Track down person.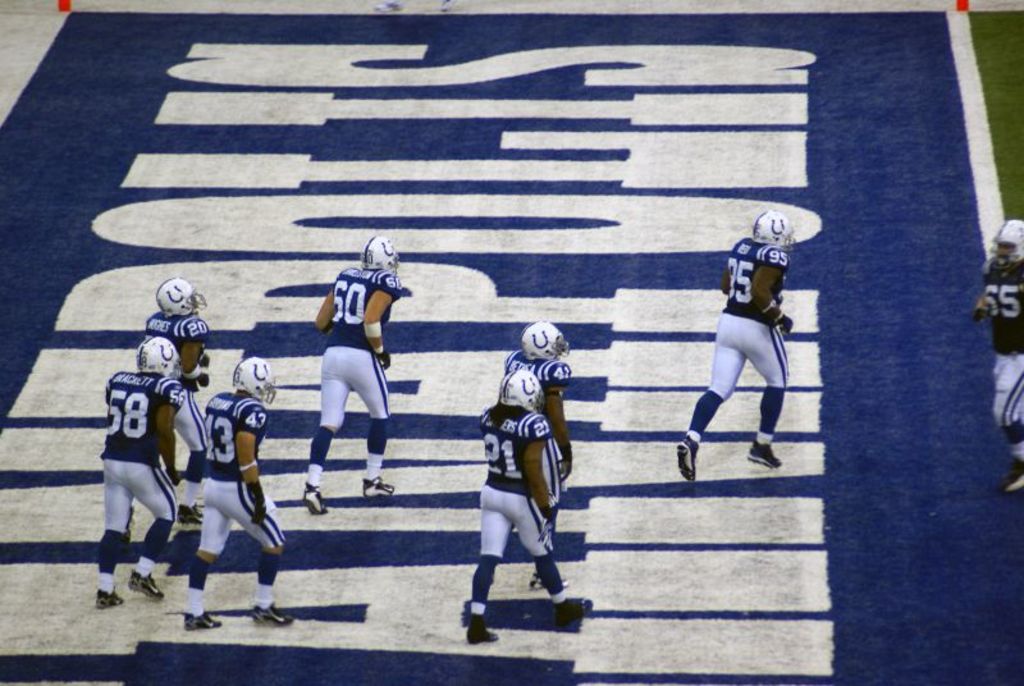
Tracked to box(964, 209, 1023, 493).
